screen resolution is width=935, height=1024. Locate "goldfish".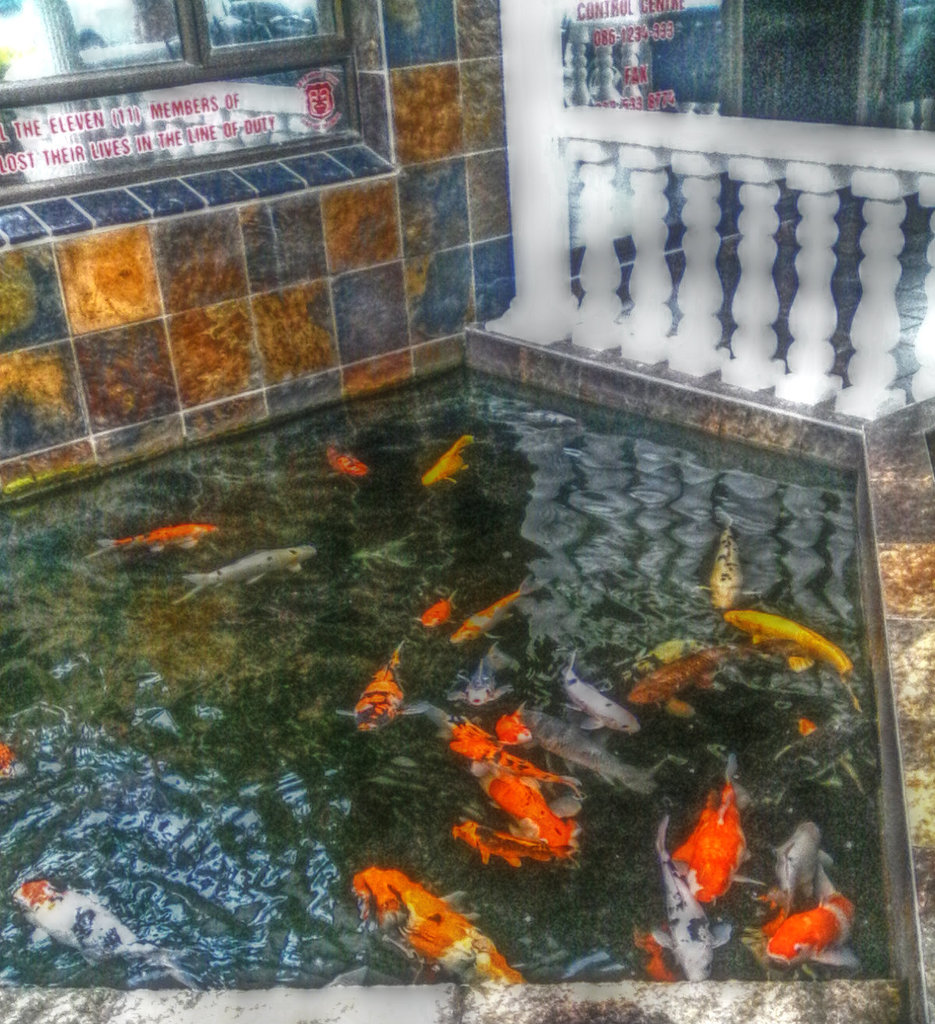
[x1=668, y1=774, x2=756, y2=908].
